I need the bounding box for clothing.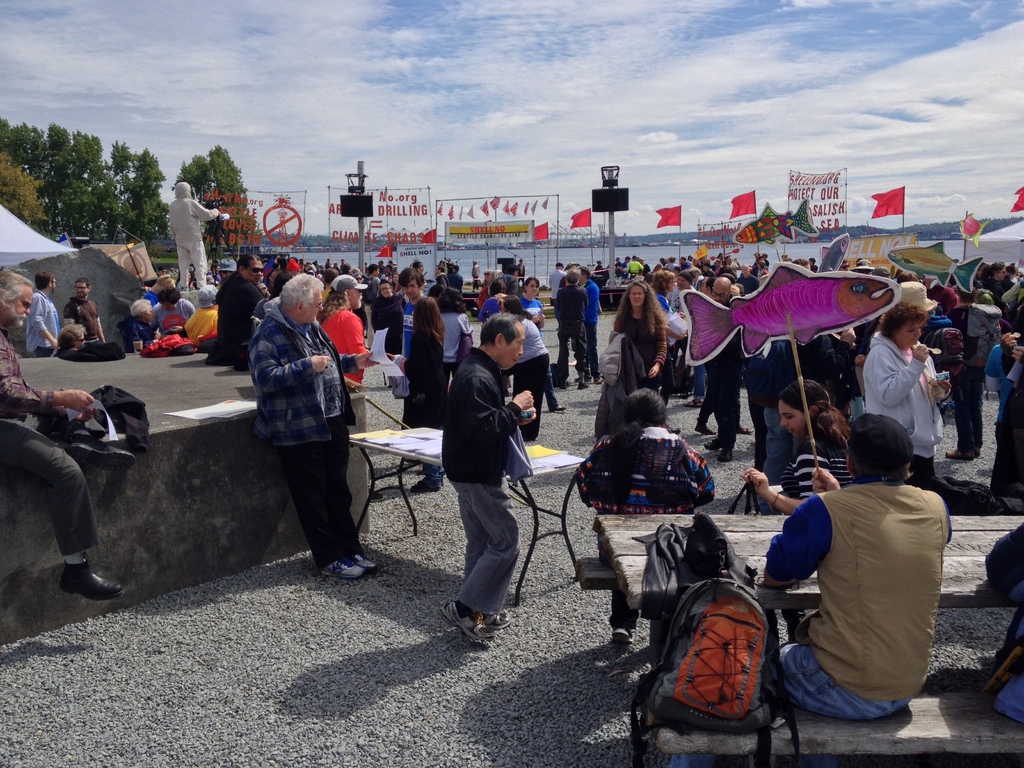
Here it is: [68,304,103,349].
